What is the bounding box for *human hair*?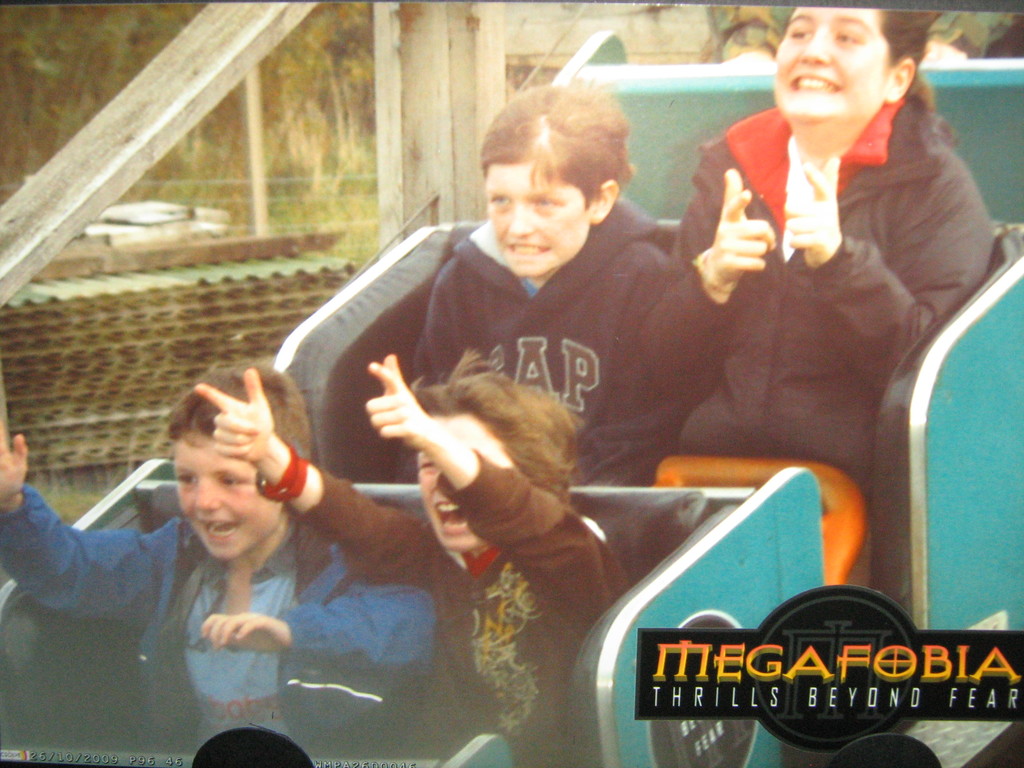
x1=365, y1=354, x2=588, y2=538.
